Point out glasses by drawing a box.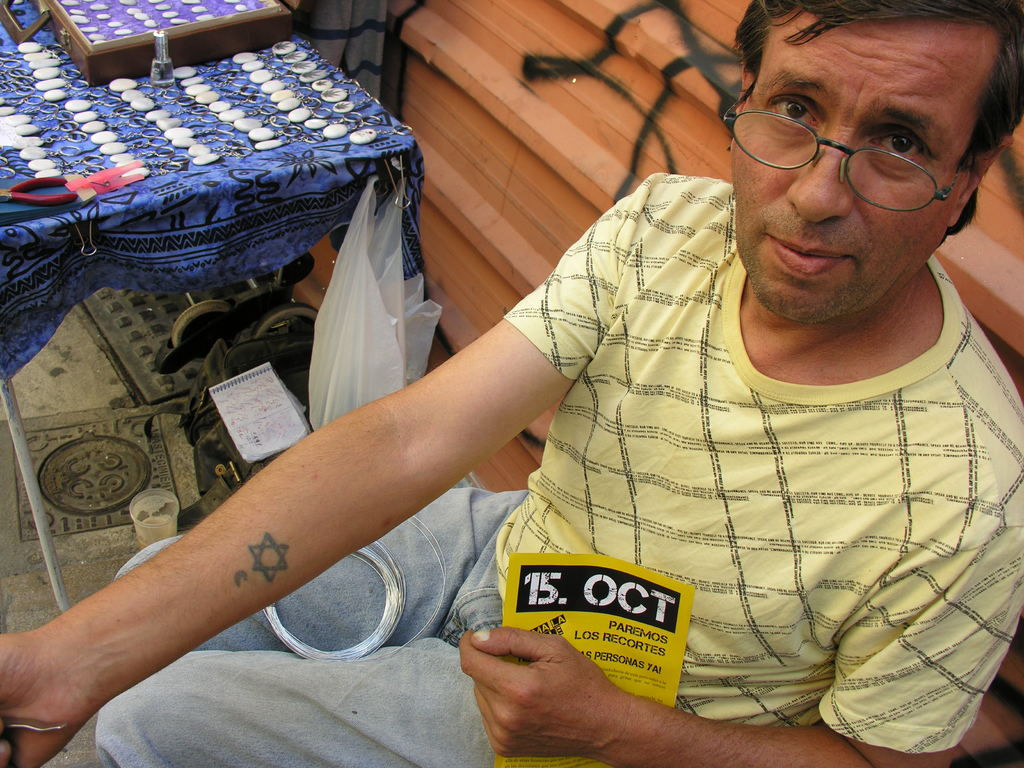
rect(752, 100, 978, 177).
